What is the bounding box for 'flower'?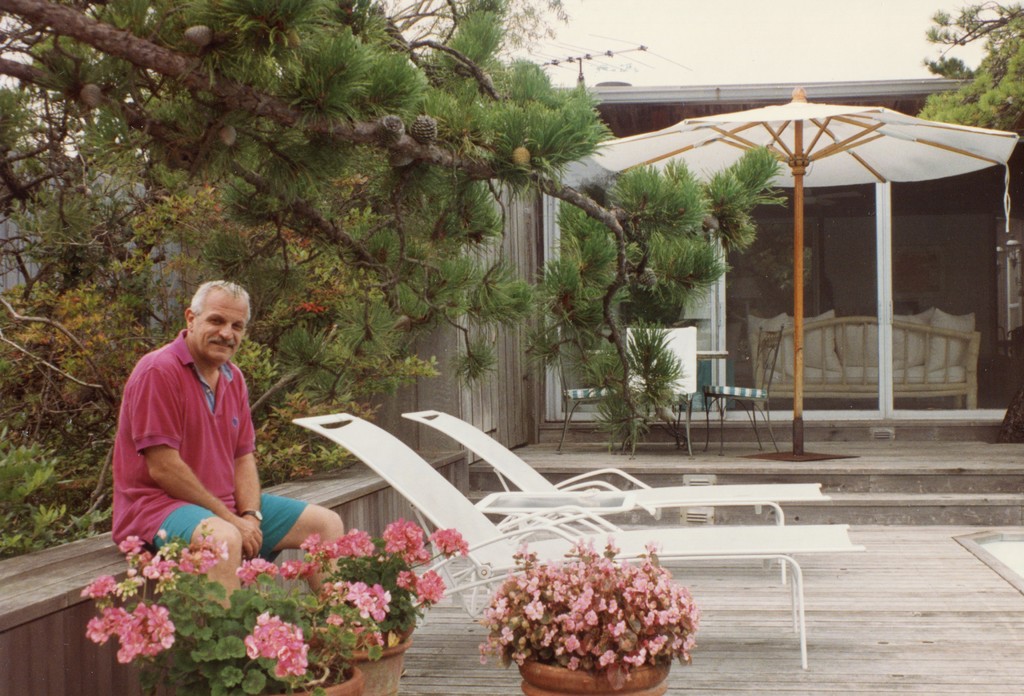
bbox=[118, 533, 143, 555].
